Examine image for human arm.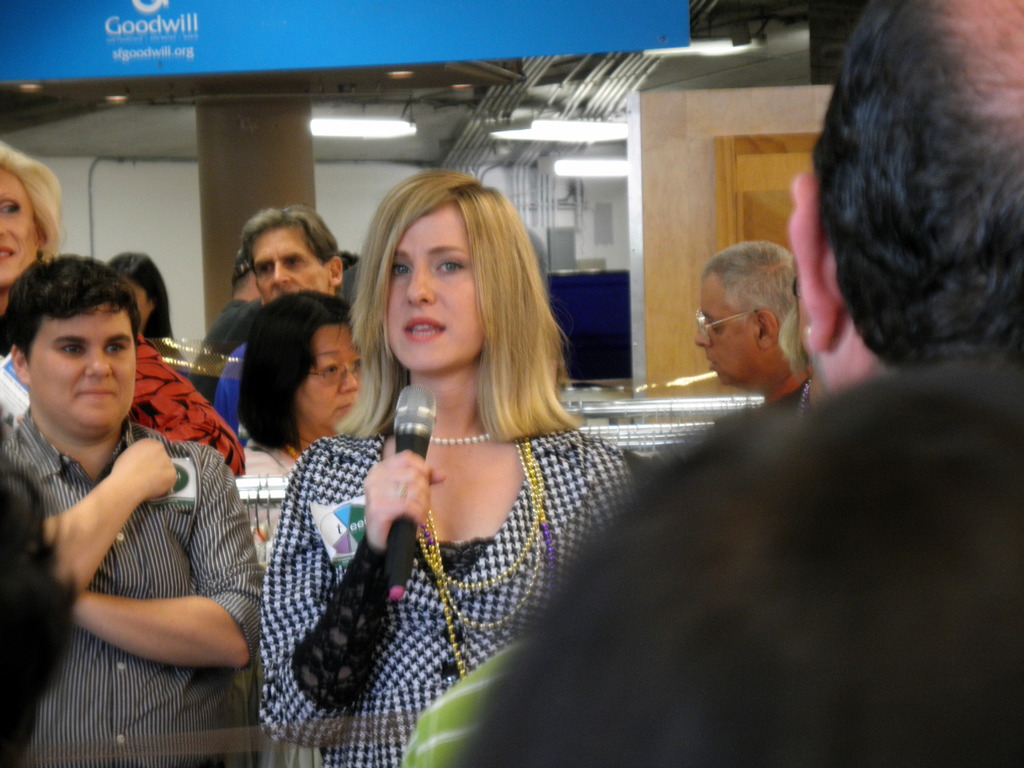
Examination result: (x1=210, y1=344, x2=244, y2=438).
